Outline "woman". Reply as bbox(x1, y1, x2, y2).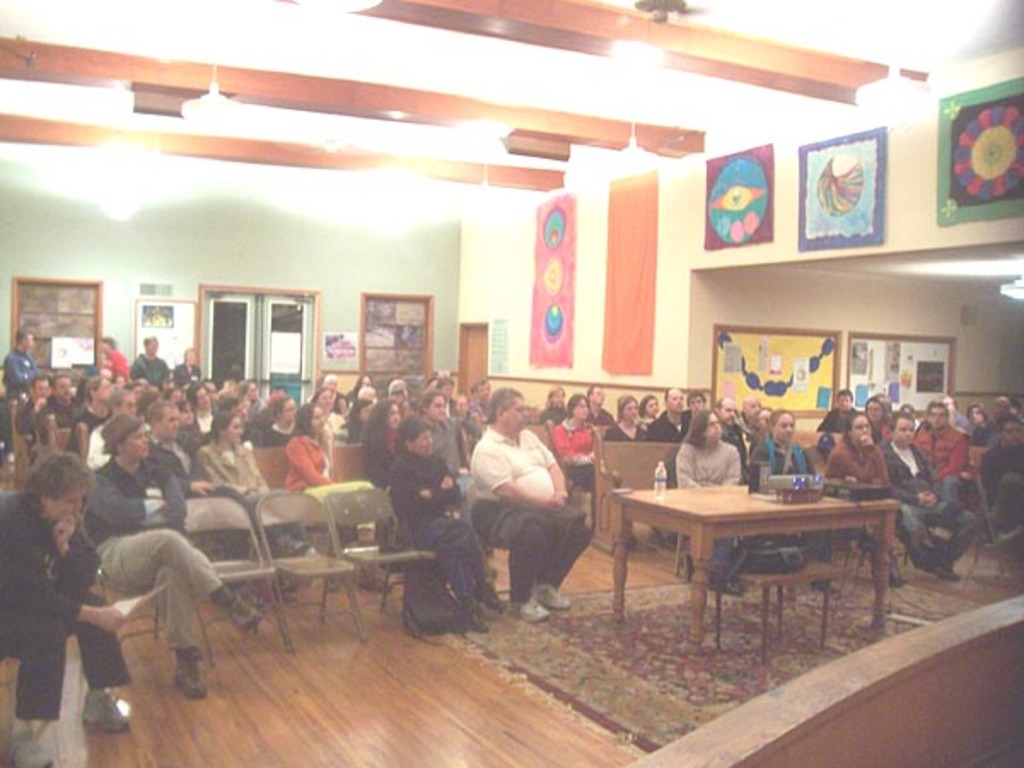
bbox(742, 411, 829, 553).
